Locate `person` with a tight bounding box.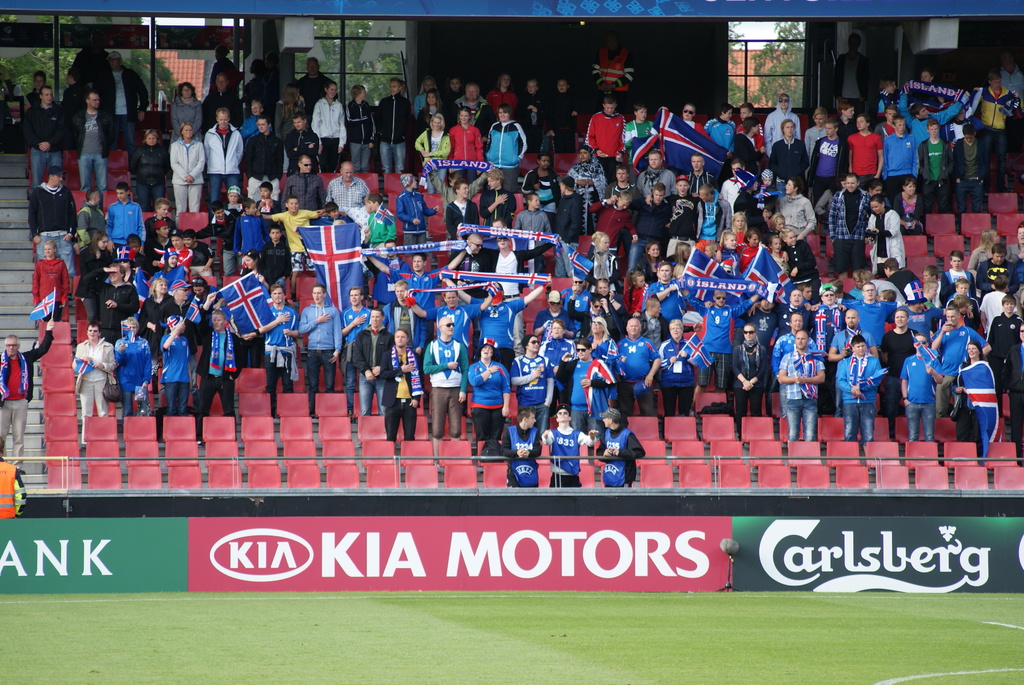
l=609, t=315, r=657, b=409.
